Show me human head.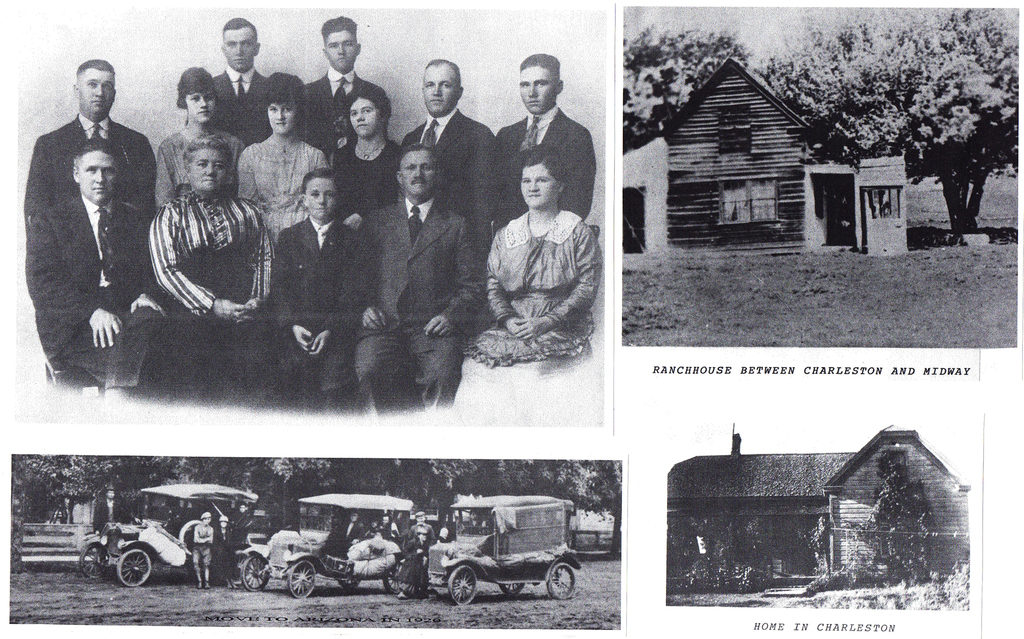
human head is here: bbox=(420, 57, 463, 118).
